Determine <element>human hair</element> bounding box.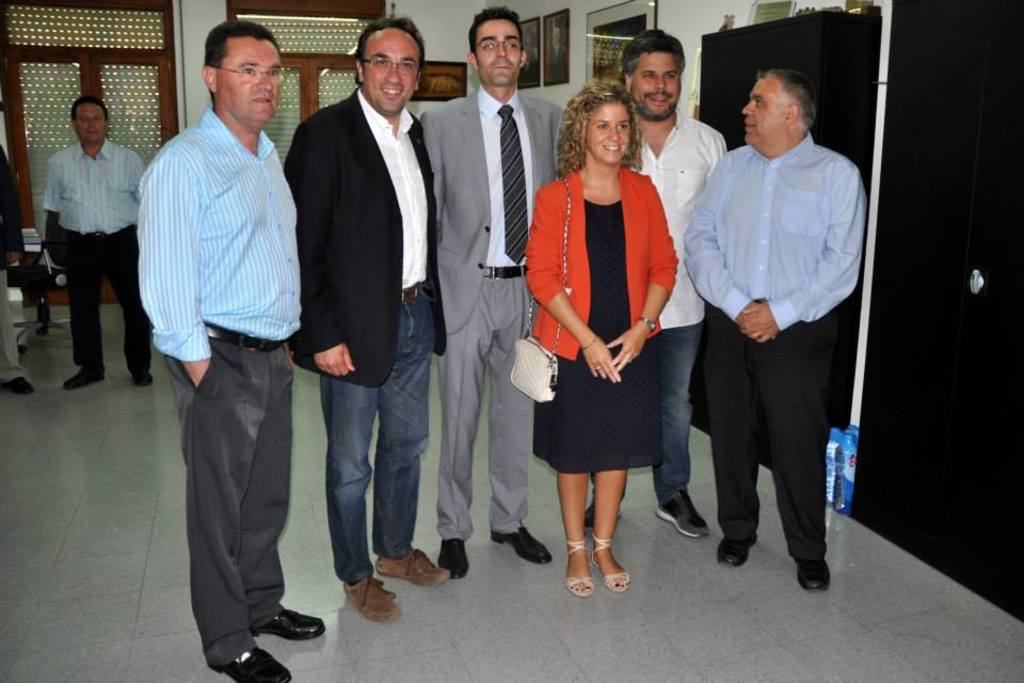
Determined: 70/97/110/123.
